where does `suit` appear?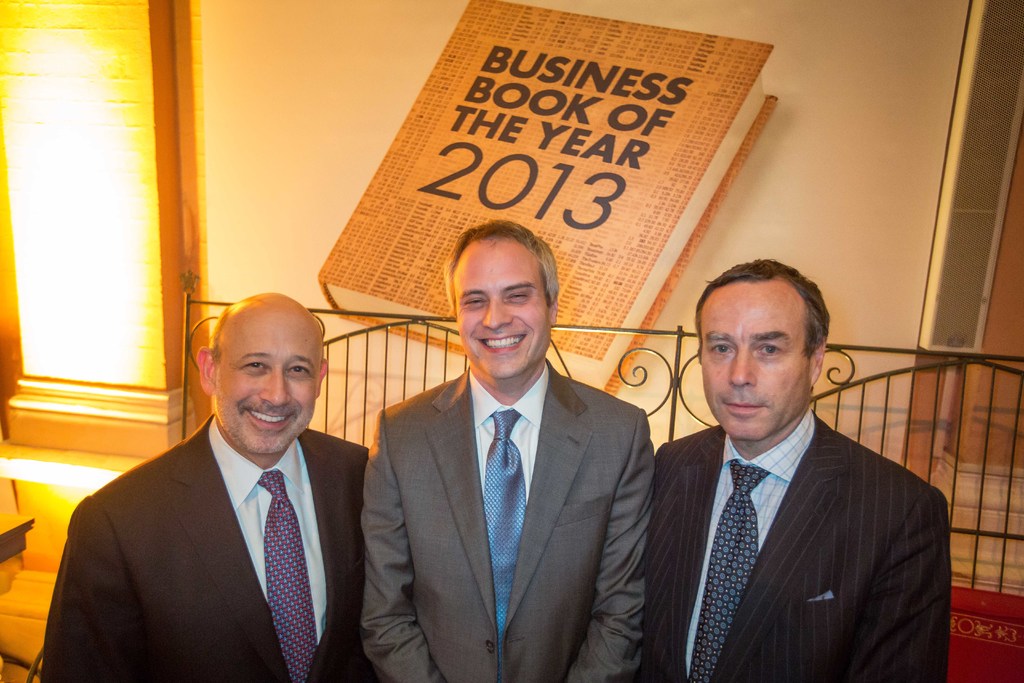
Appears at l=638, t=333, r=968, b=671.
